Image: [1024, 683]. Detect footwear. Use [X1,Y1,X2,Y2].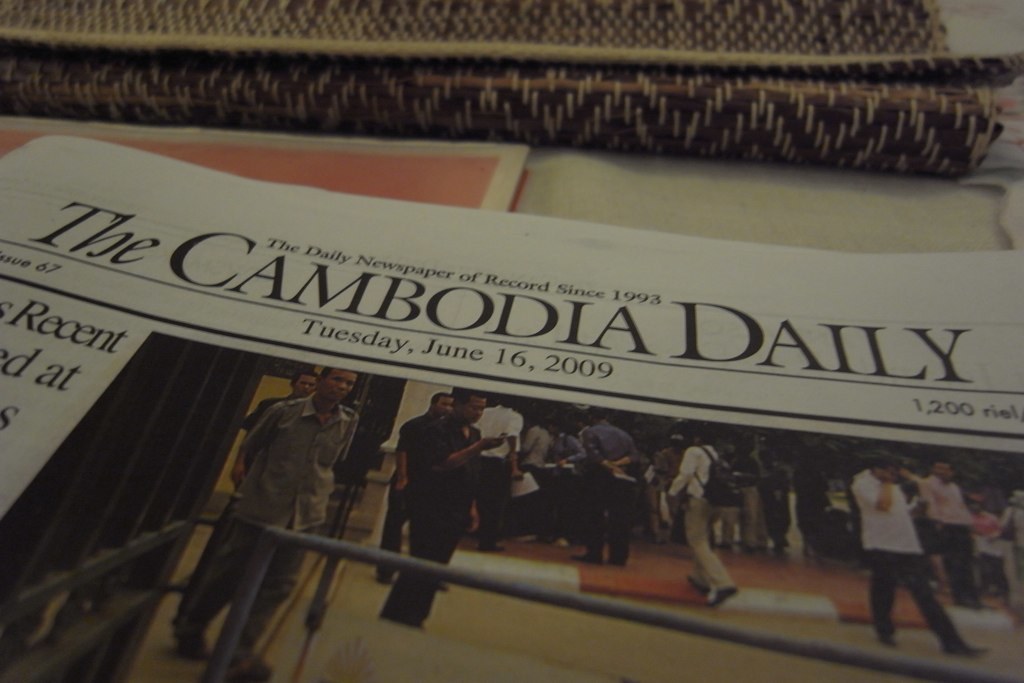
[940,638,986,661].
